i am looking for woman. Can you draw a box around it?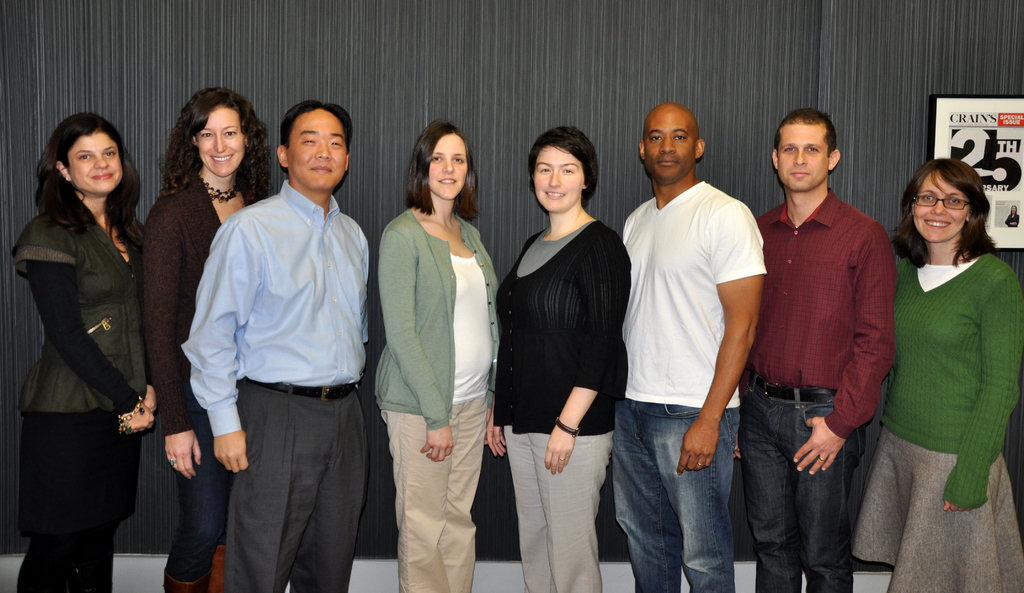
Sure, the bounding box is 855, 168, 1023, 592.
